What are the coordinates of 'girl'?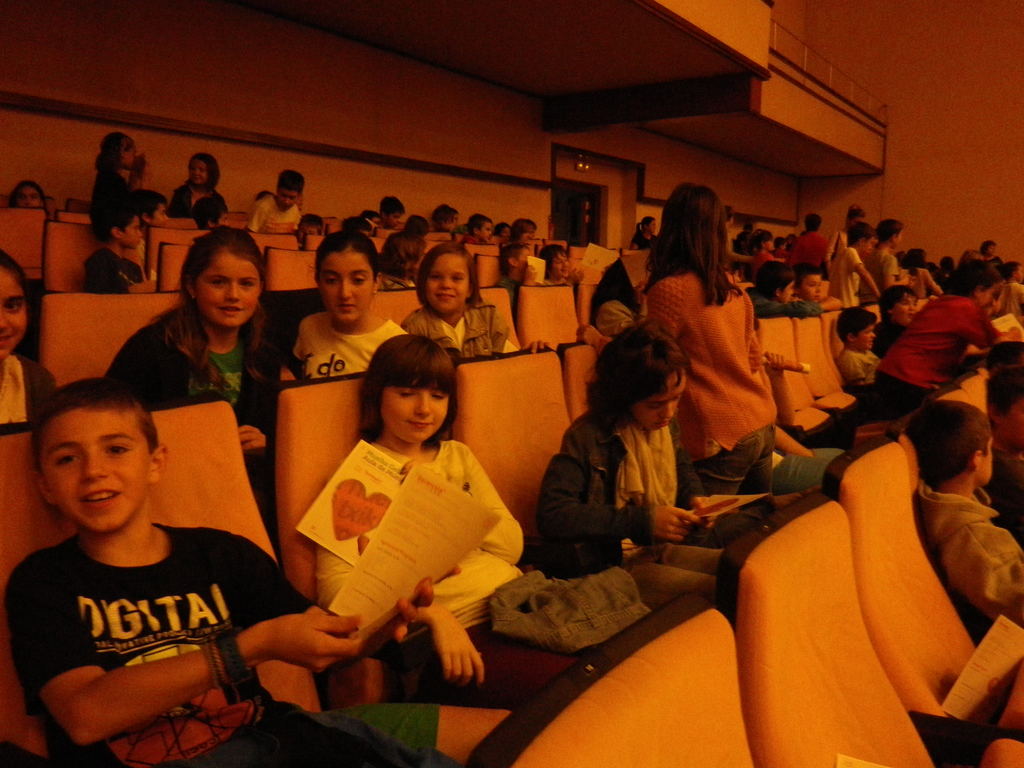
<region>316, 328, 665, 705</region>.
